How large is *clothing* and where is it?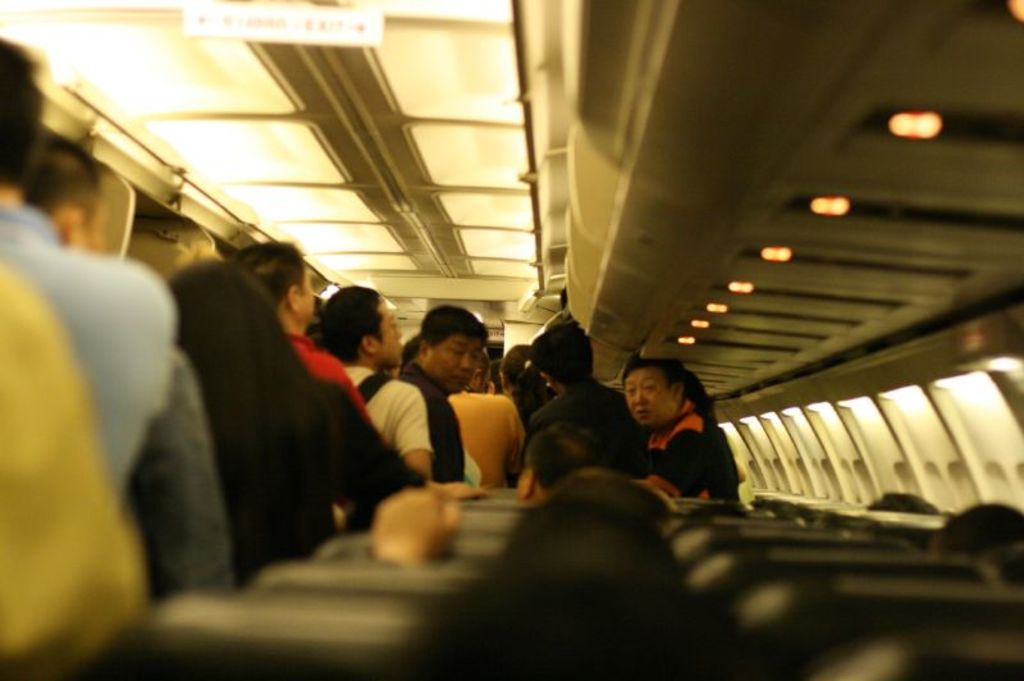
Bounding box: bbox=(0, 259, 147, 662).
